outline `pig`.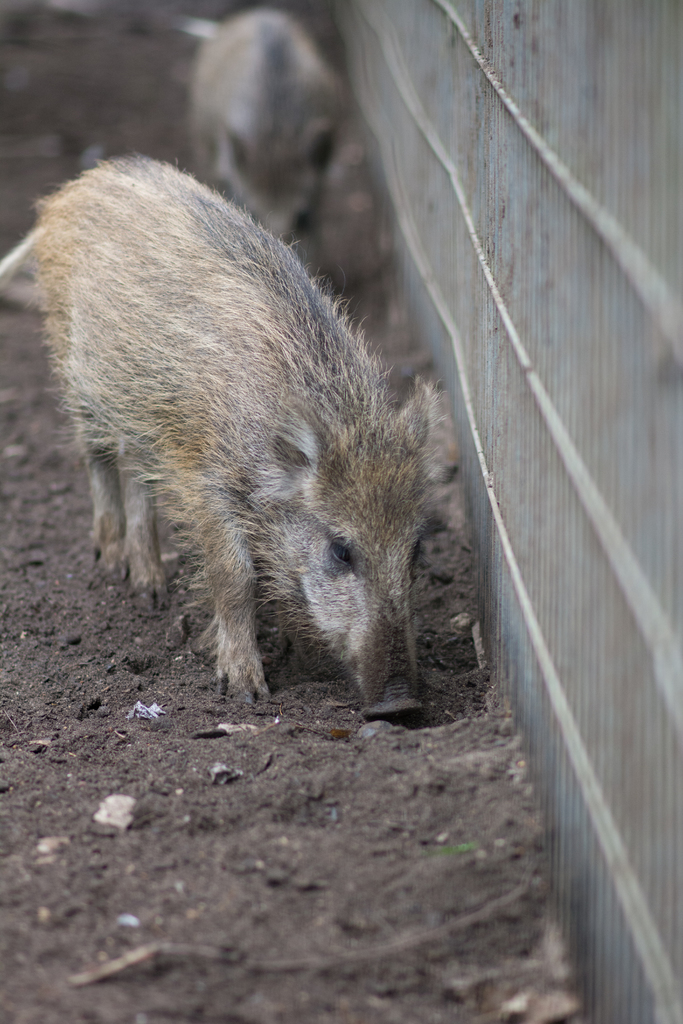
Outline: 24, 152, 454, 718.
